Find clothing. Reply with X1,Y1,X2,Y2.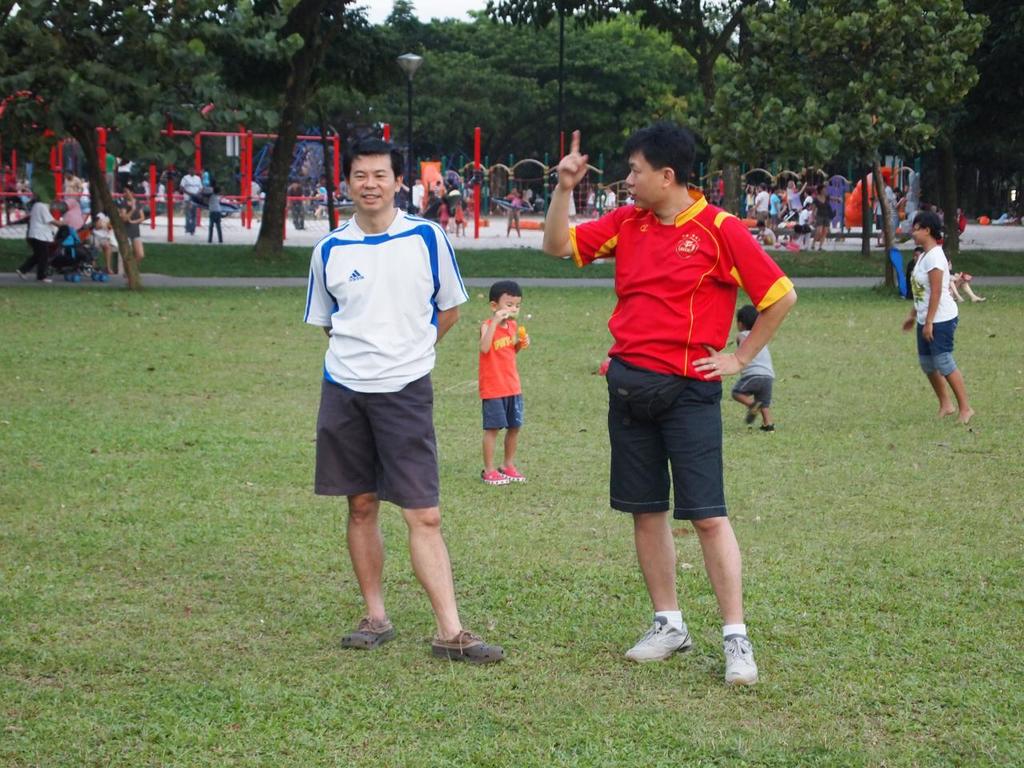
898,250,954,382.
